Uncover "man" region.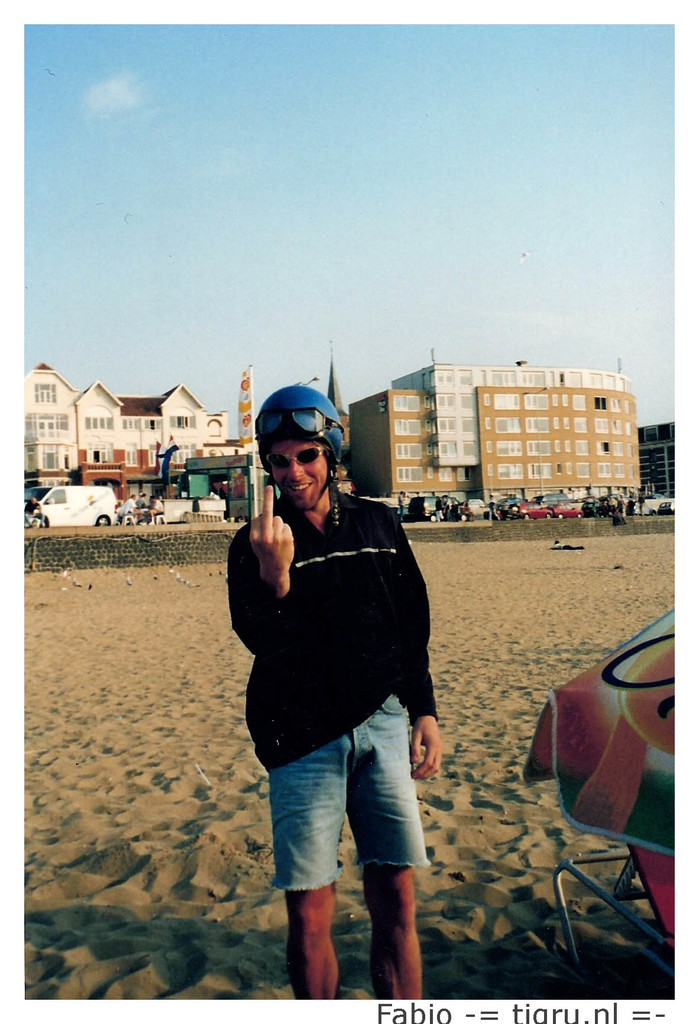
Uncovered: box(608, 495, 617, 514).
